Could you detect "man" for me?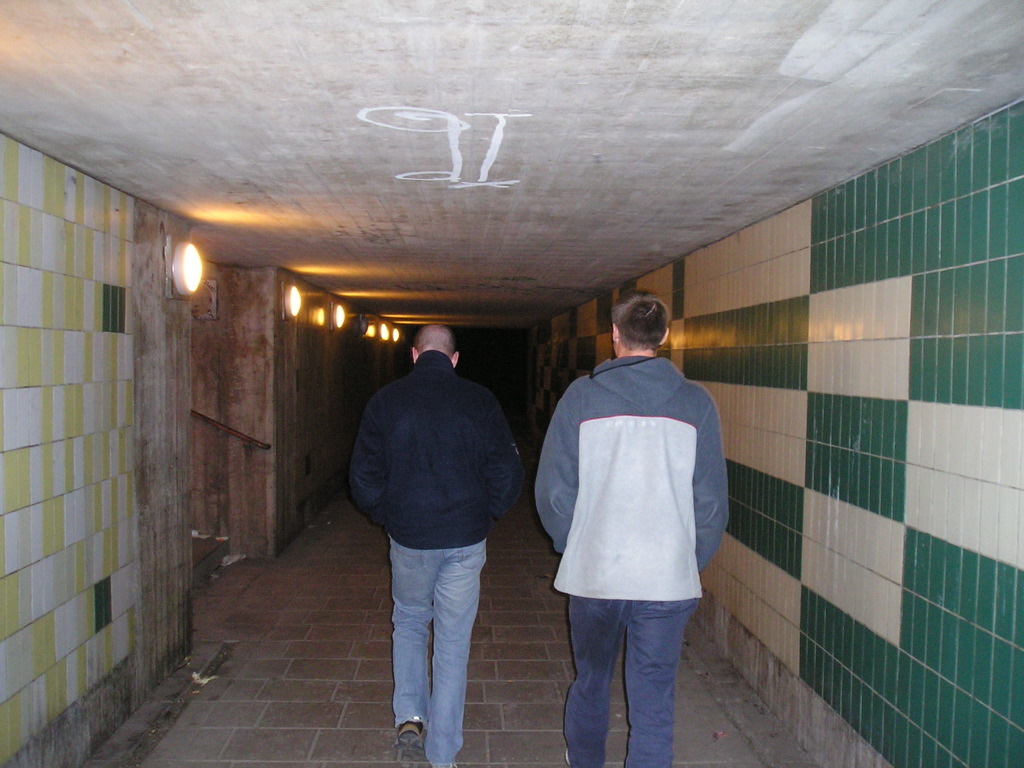
Detection result: select_region(341, 310, 525, 749).
